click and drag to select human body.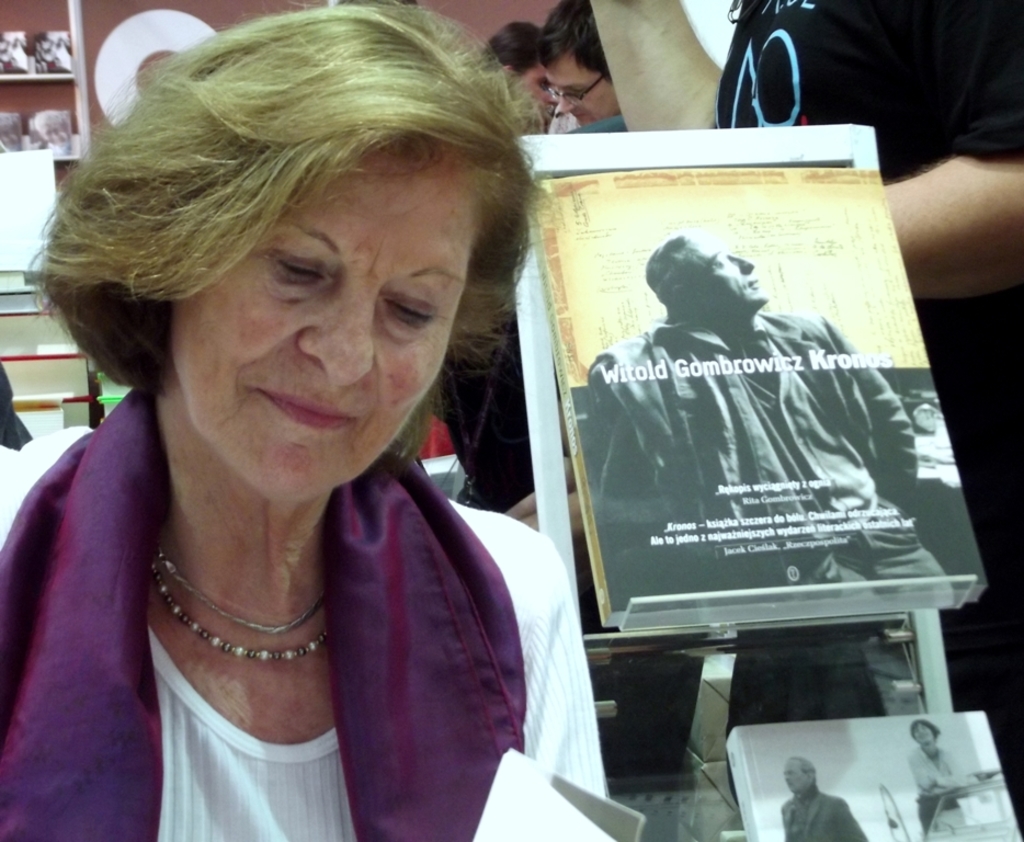
Selection: Rect(0, 57, 605, 828).
